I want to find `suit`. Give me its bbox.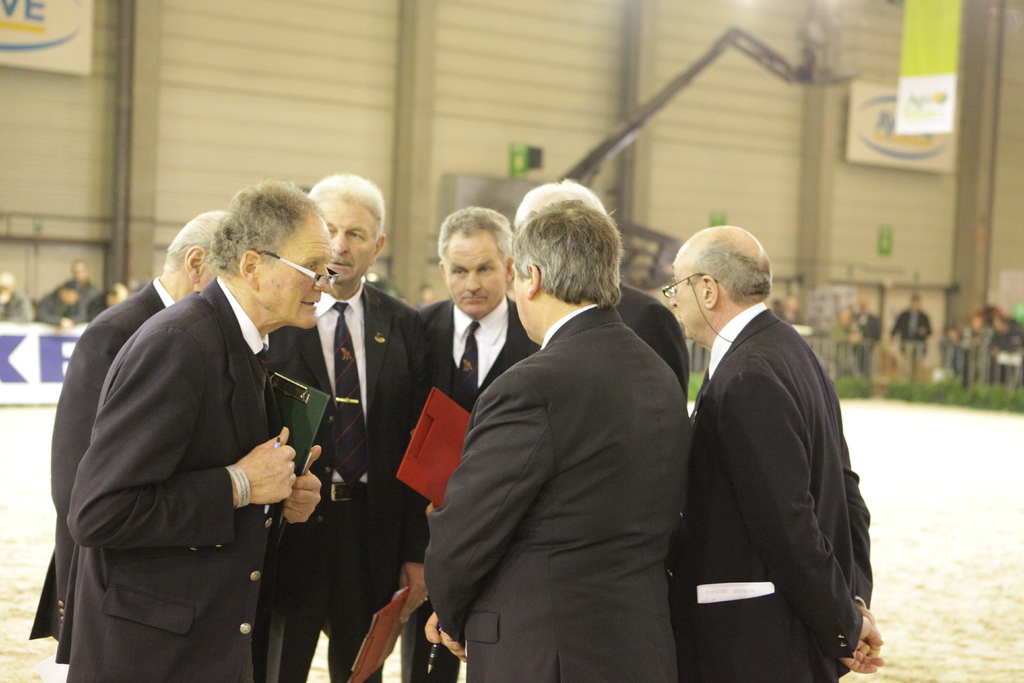
[664, 299, 872, 682].
